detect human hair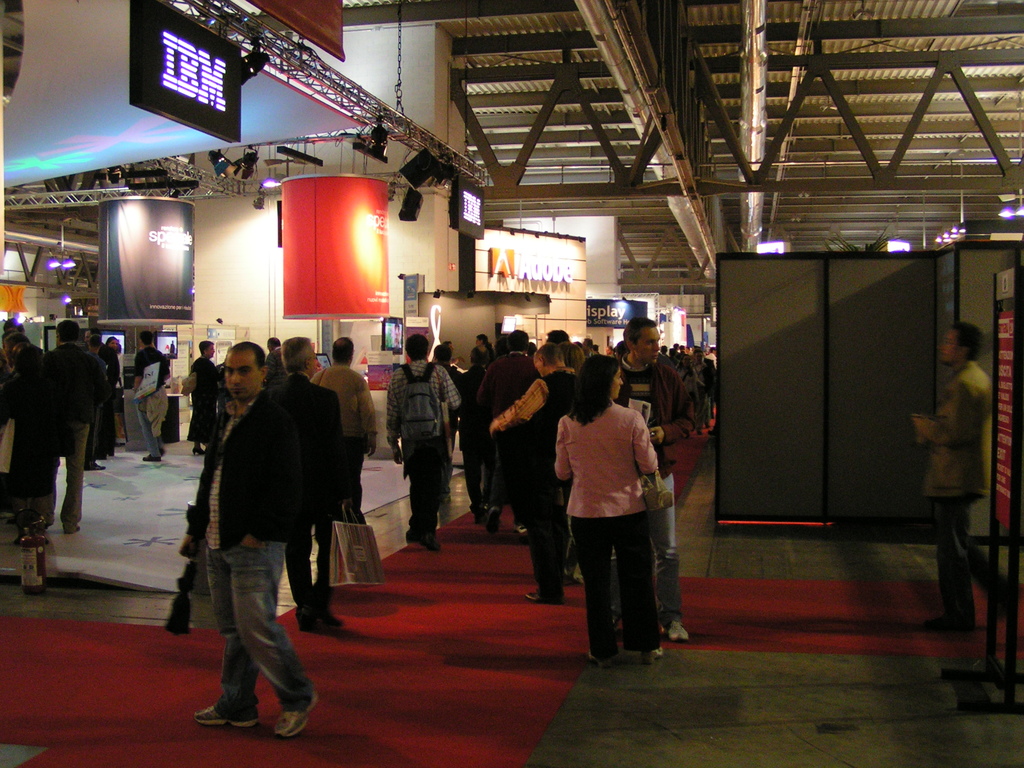
detection(89, 333, 100, 348)
